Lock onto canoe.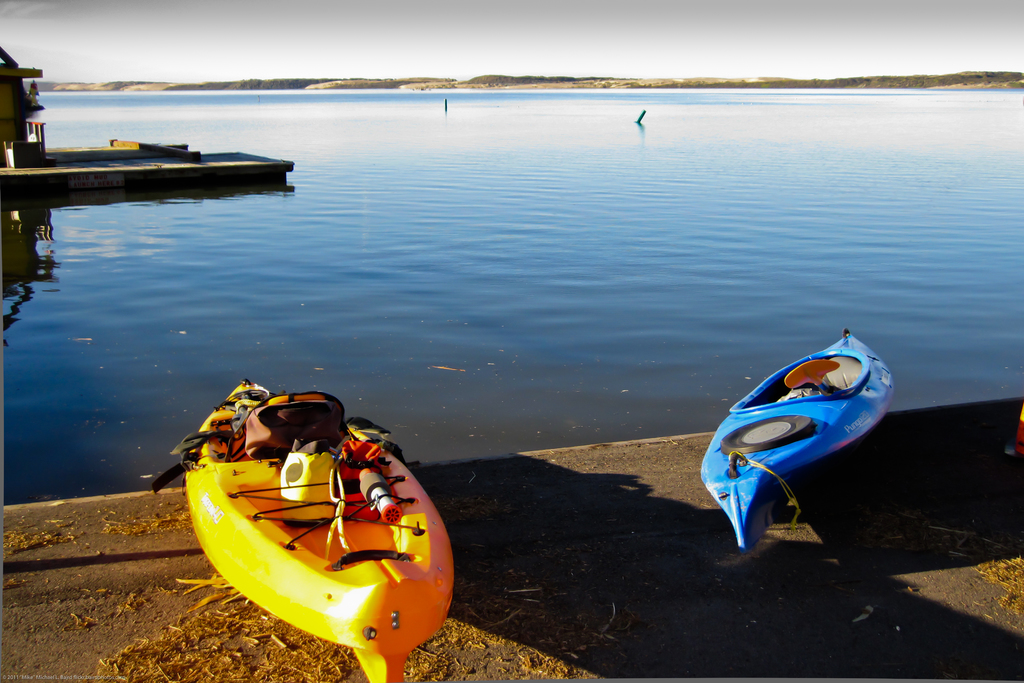
Locked: [x1=703, y1=331, x2=898, y2=547].
